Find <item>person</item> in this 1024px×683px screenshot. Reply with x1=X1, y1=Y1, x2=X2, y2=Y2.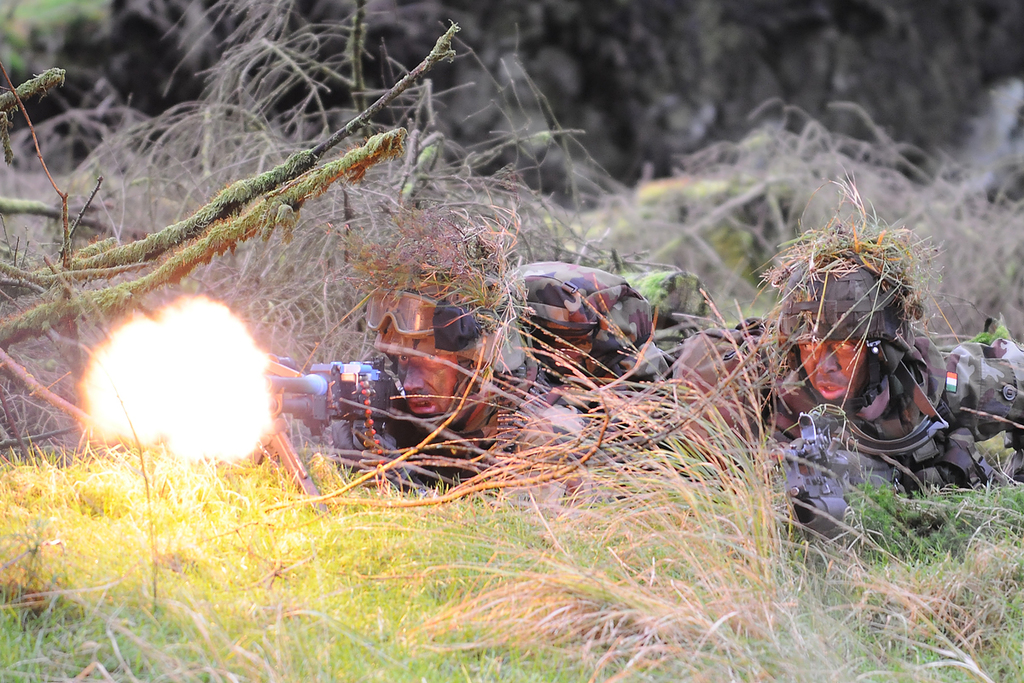
x1=269, y1=282, x2=646, y2=461.
